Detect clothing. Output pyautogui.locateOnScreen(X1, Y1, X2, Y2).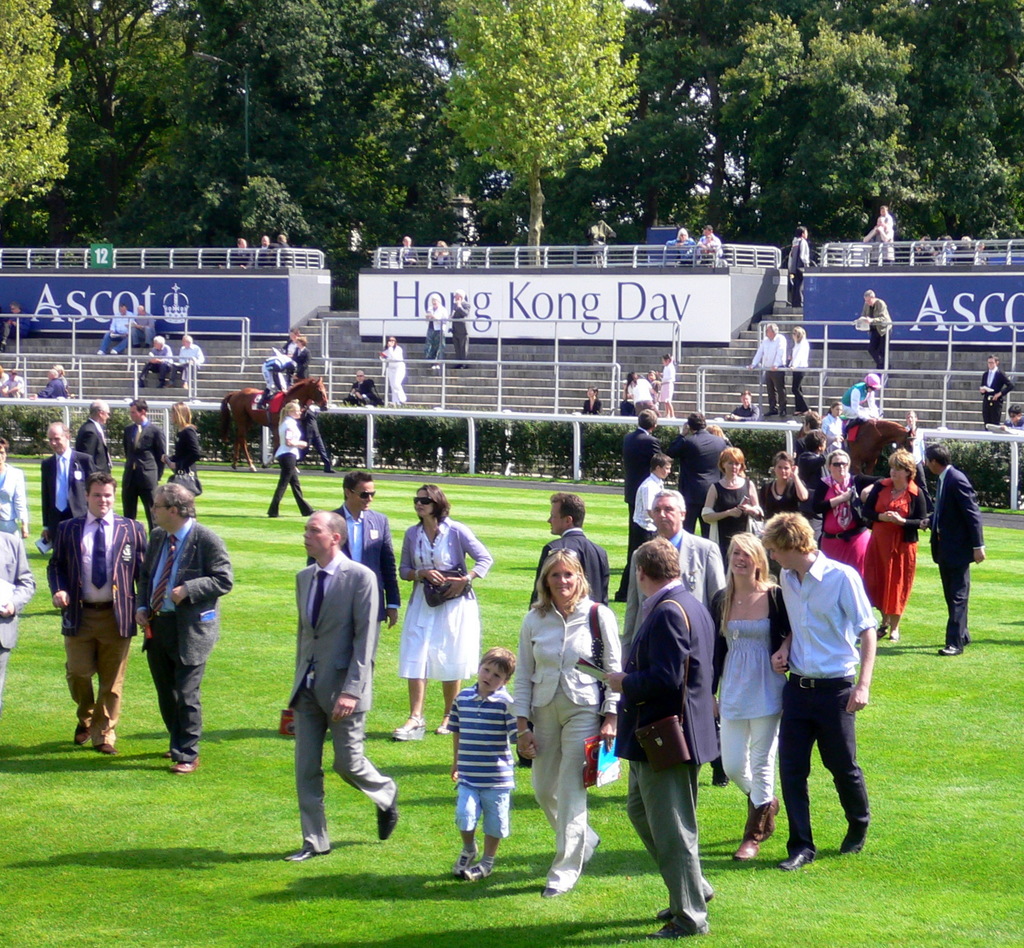
pyautogui.locateOnScreen(508, 600, 623, 887).
